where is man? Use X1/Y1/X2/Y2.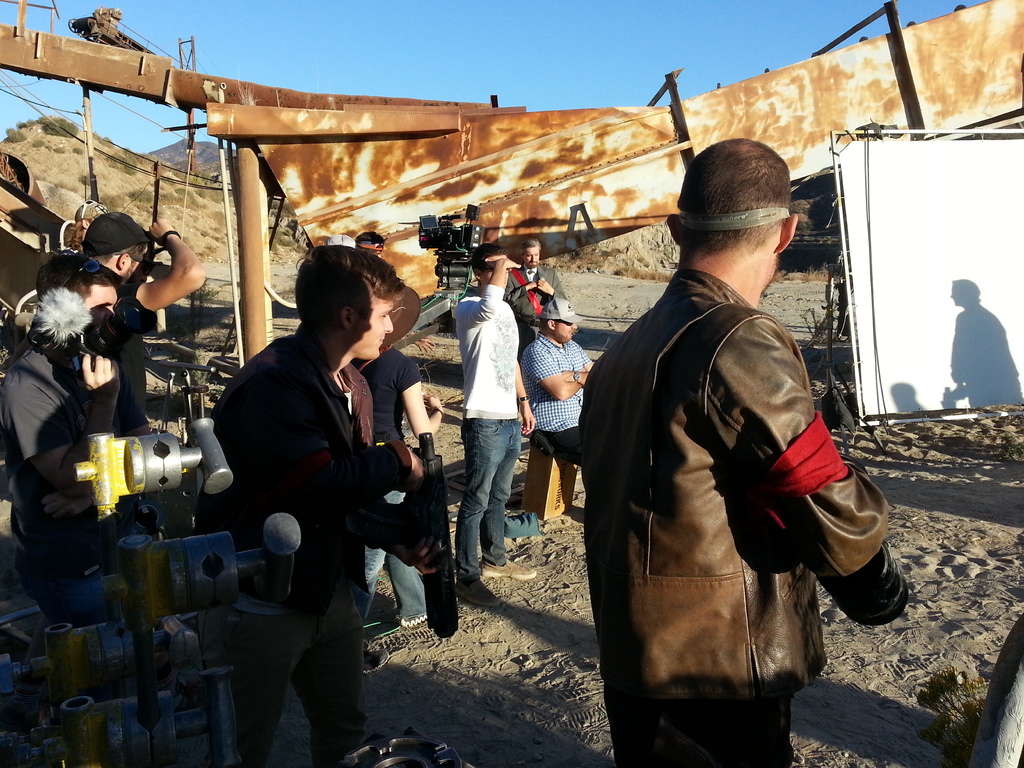
62/198/113/254.
